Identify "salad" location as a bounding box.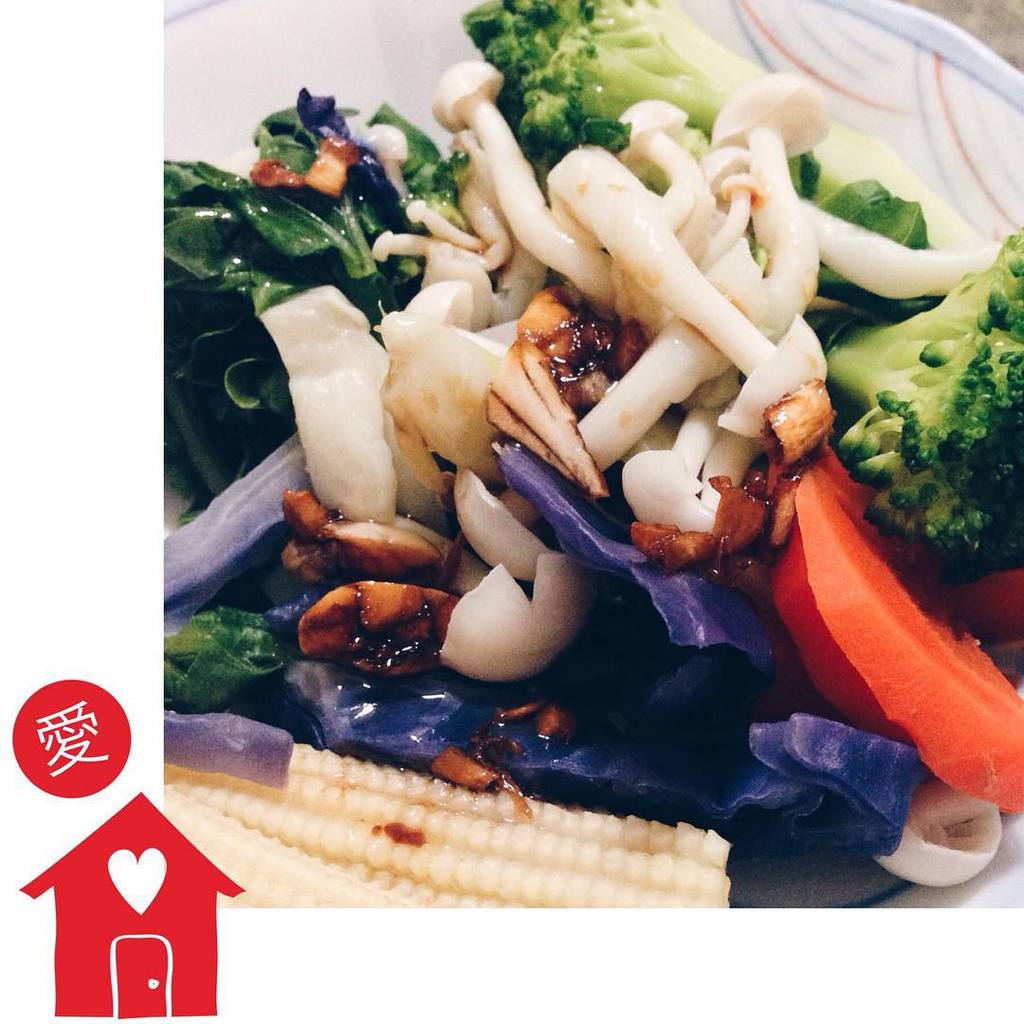
164/2/1023/922.
